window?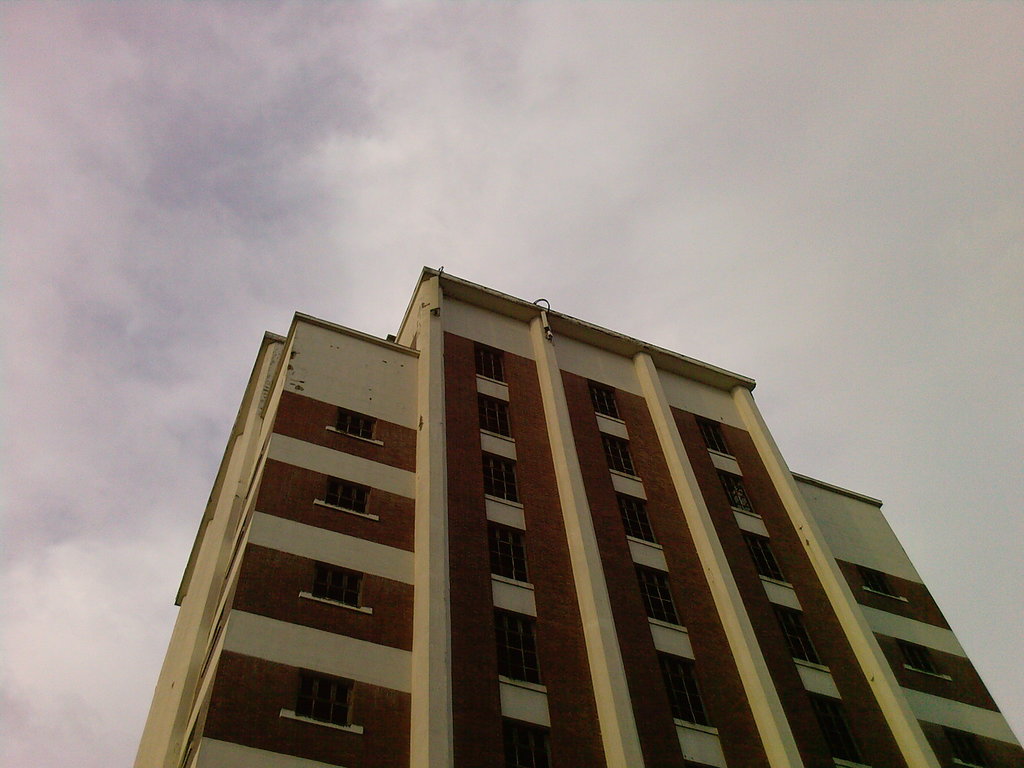
312 561 365 607
